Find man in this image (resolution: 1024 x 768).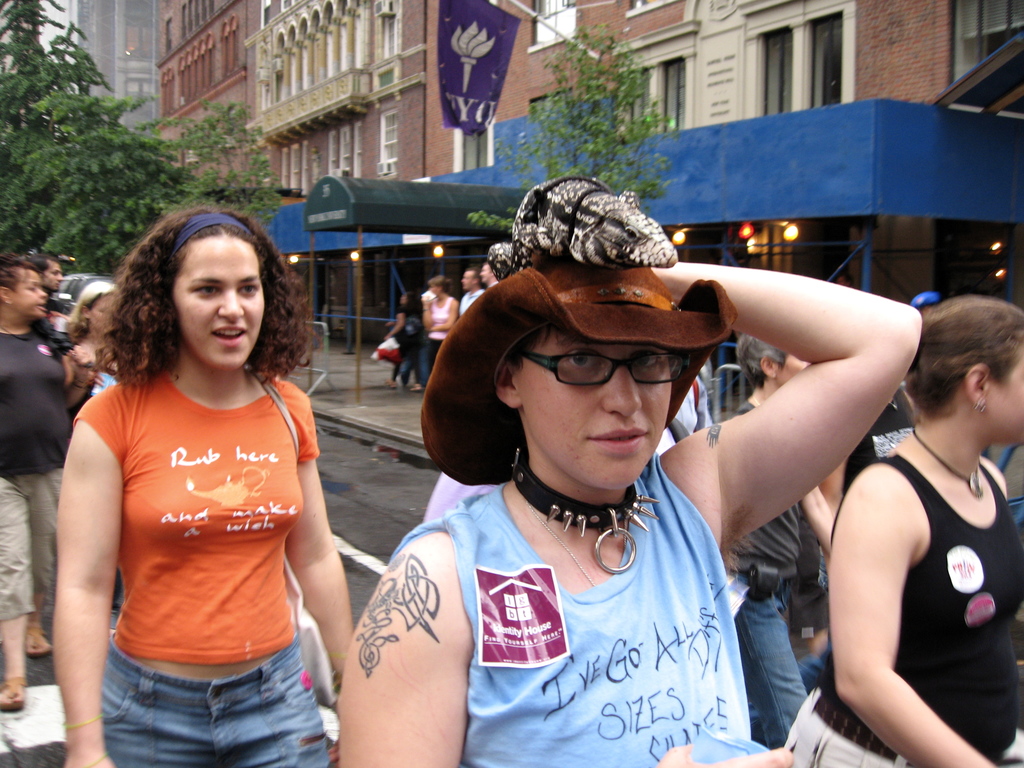
x1=479, y1=262, x2=500, y2=285.
